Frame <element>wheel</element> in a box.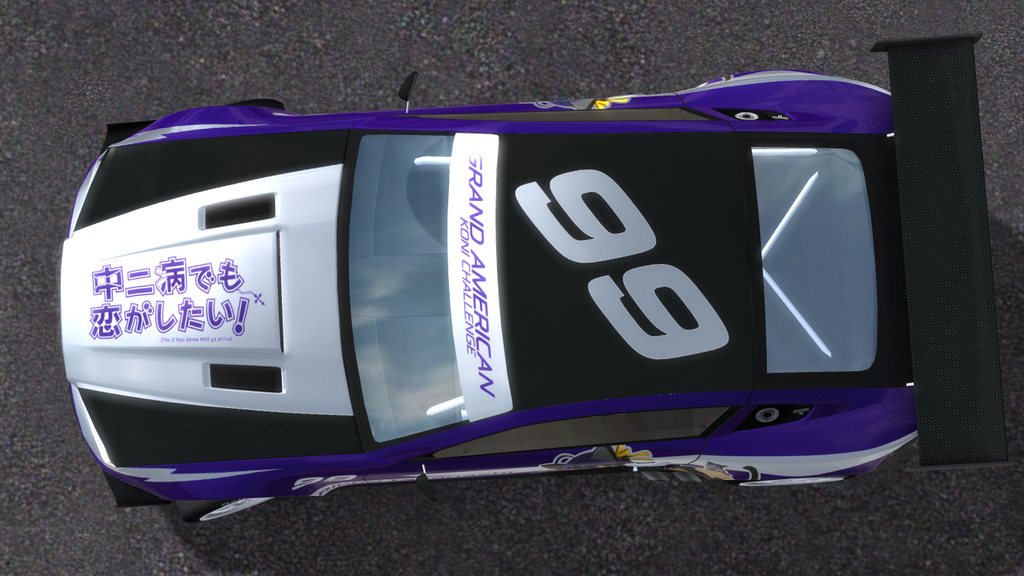
x1=179, y1=497, x2=272, y2=526.
